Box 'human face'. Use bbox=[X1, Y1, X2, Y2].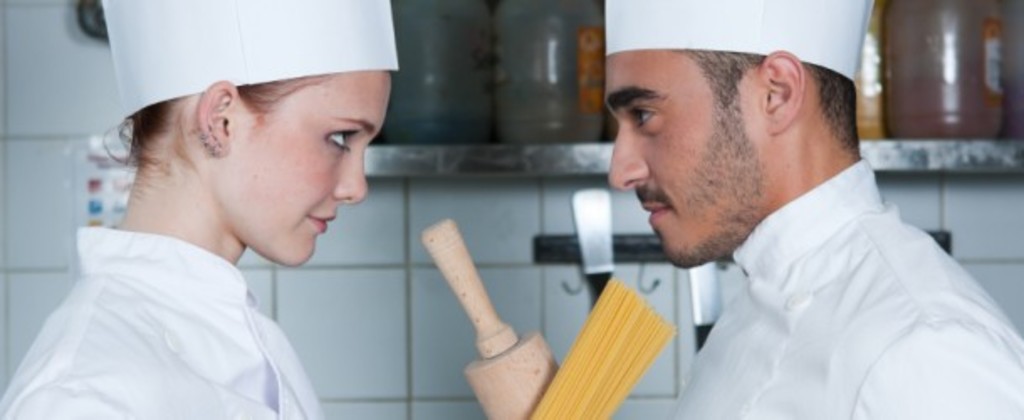
bbox=[232, 57, 384, 267].
